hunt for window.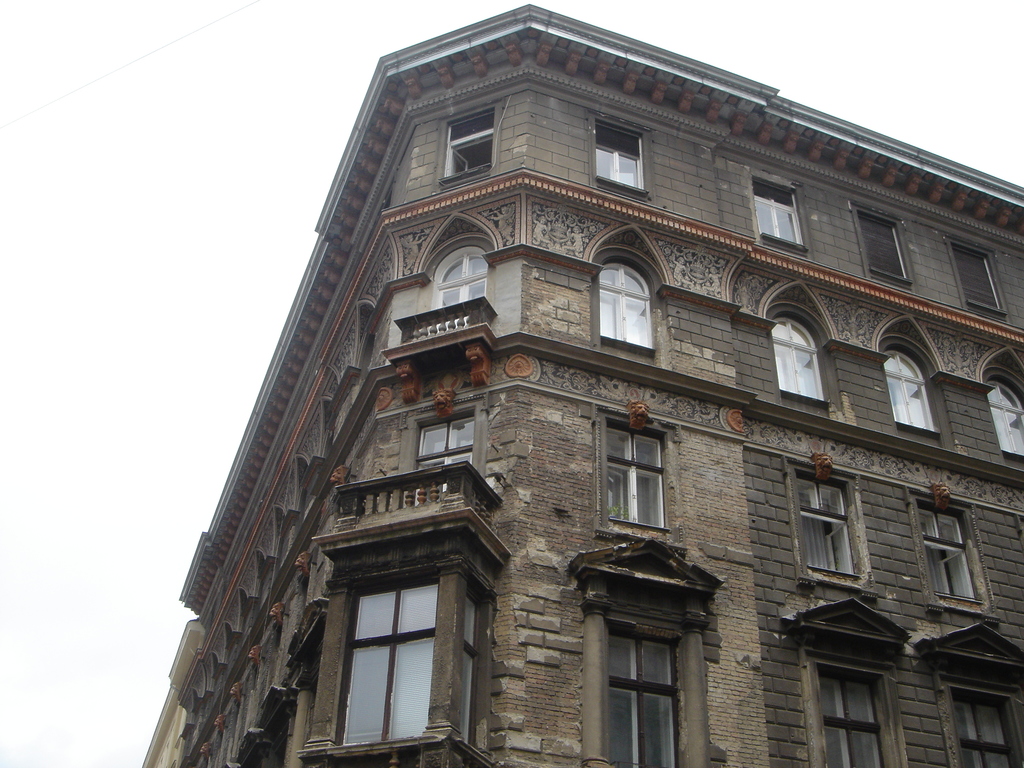
Hunted down at <bbox>800, 651, 911, 767</bbox>.
